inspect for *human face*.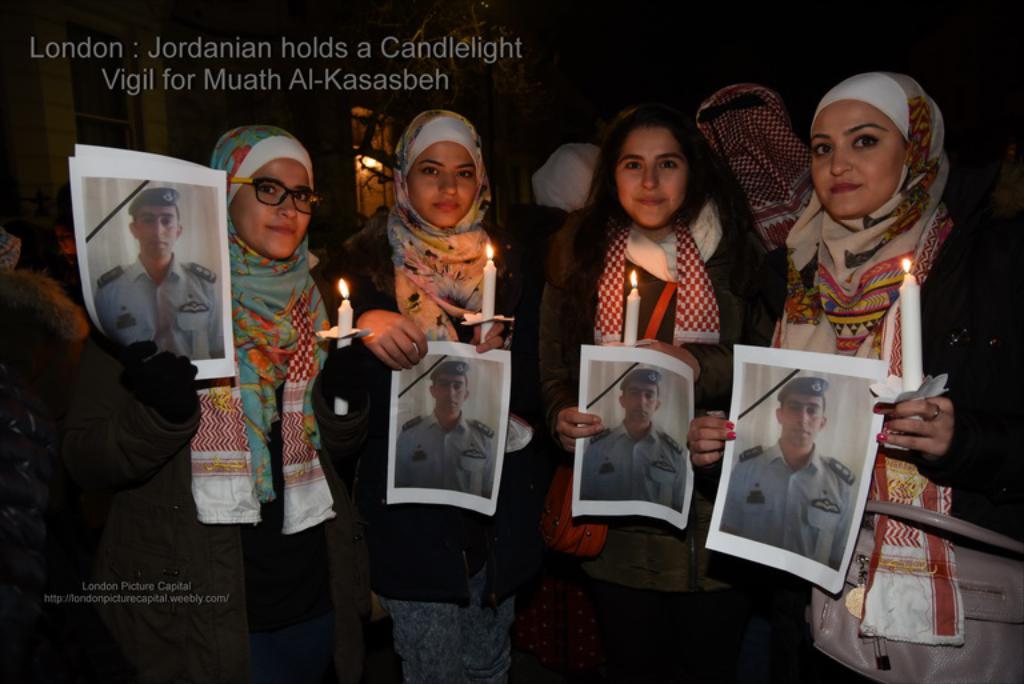
Inspection: [left=783, top=391, right=827, bottom=447].
